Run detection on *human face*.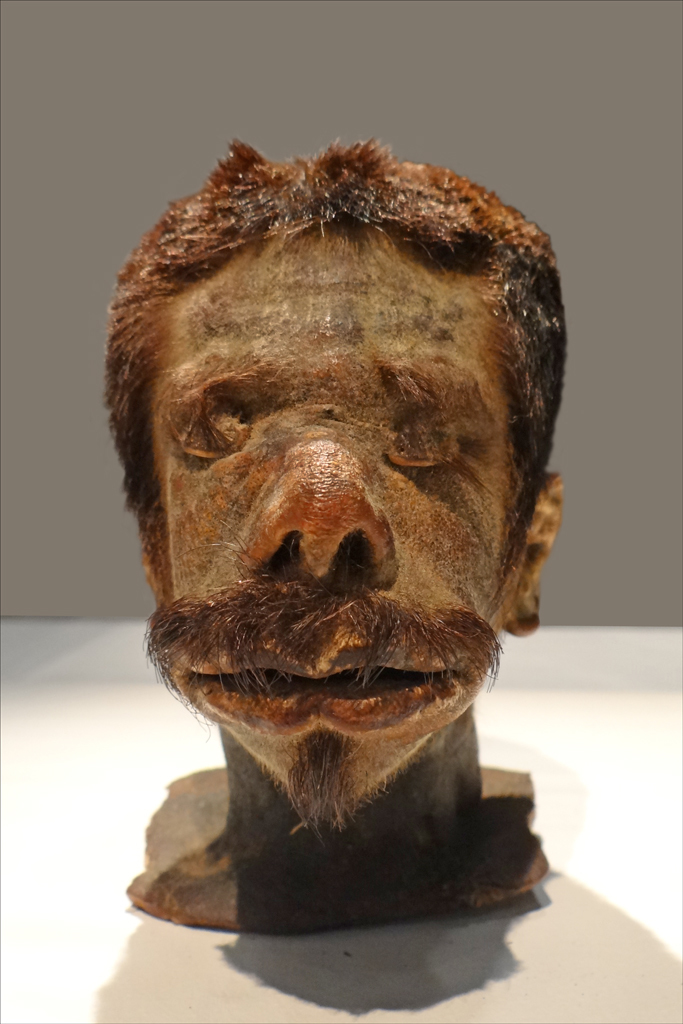
Result: x1=153 y1=214 x2=521 y2=826.
